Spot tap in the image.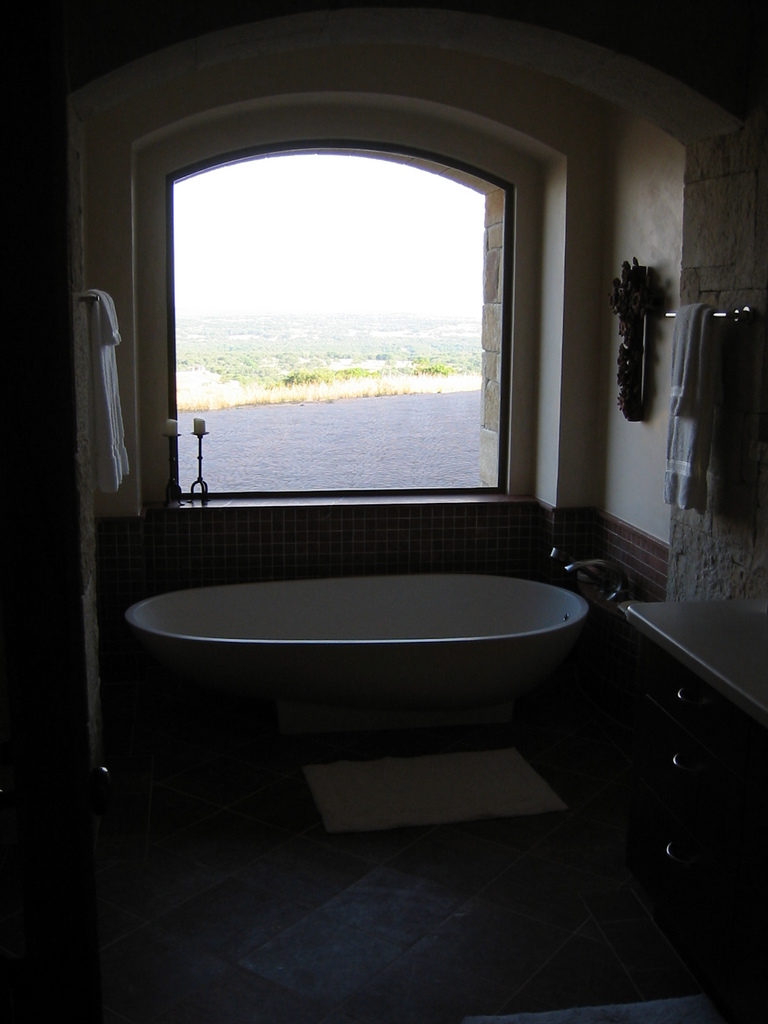
tap found at 551 540 600 581.
